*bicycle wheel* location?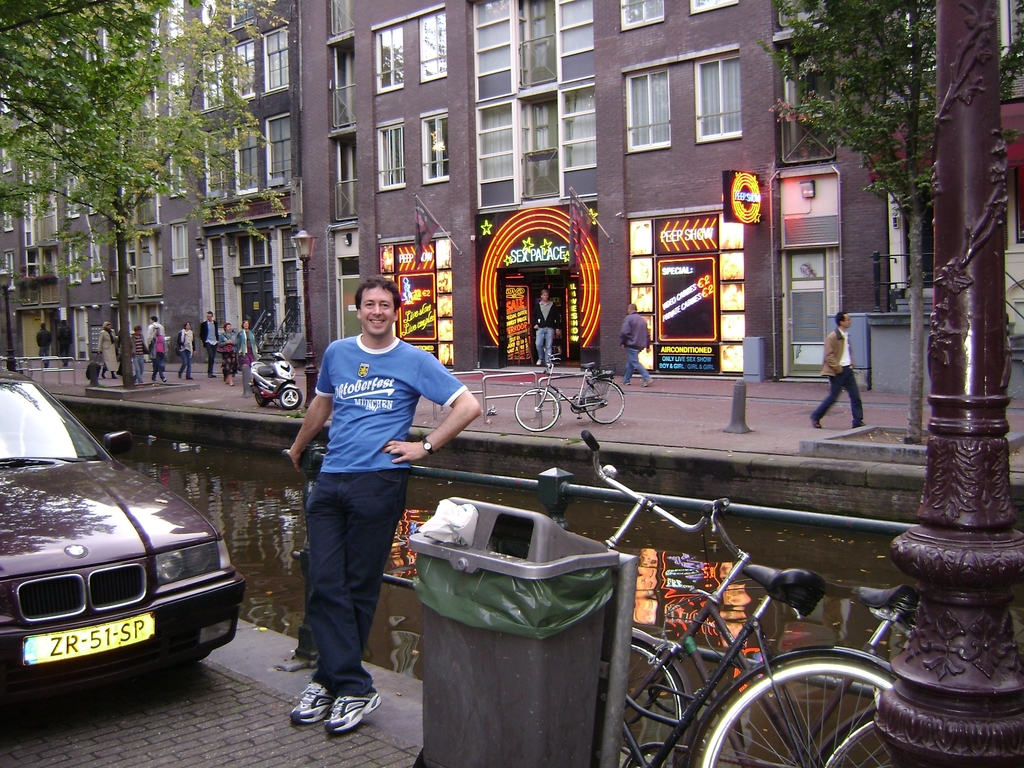
bbox=(620, 641, 689, 767)
